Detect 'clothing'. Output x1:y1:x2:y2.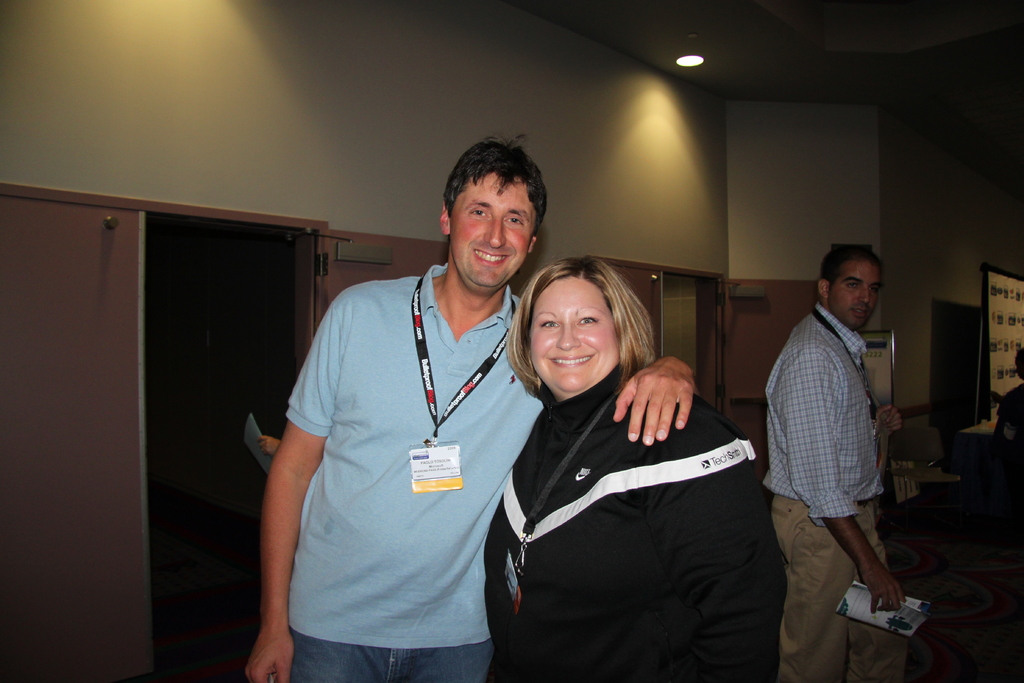
757:302:907:682.
